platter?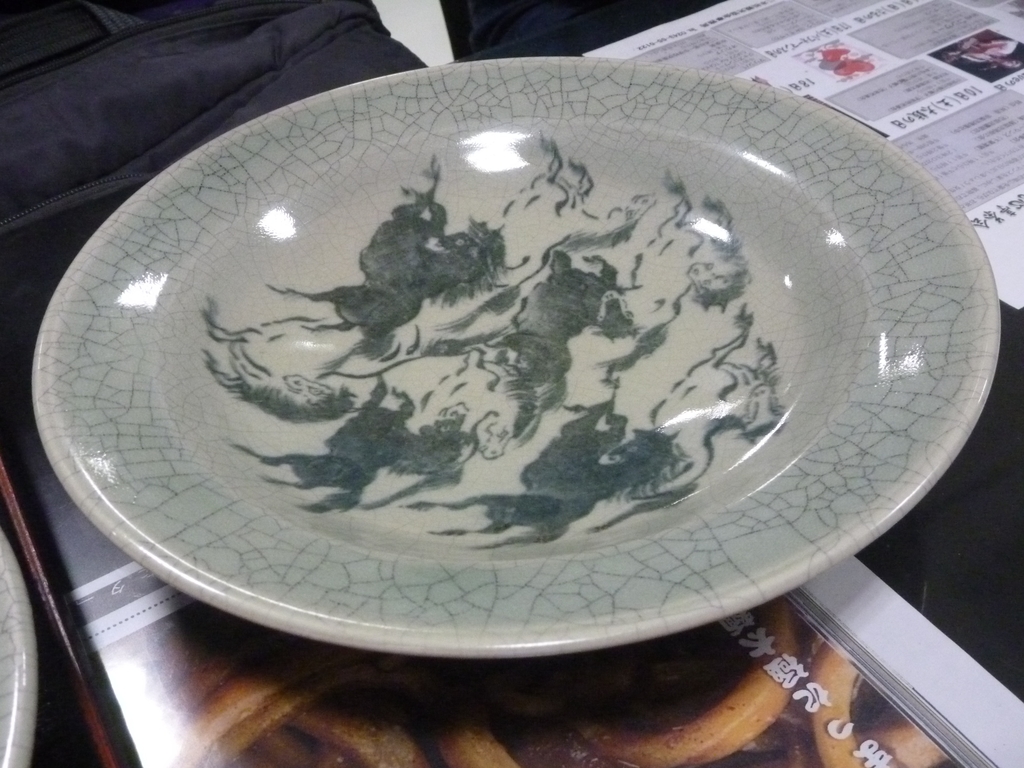
detection(0, 529, 36, 767)
